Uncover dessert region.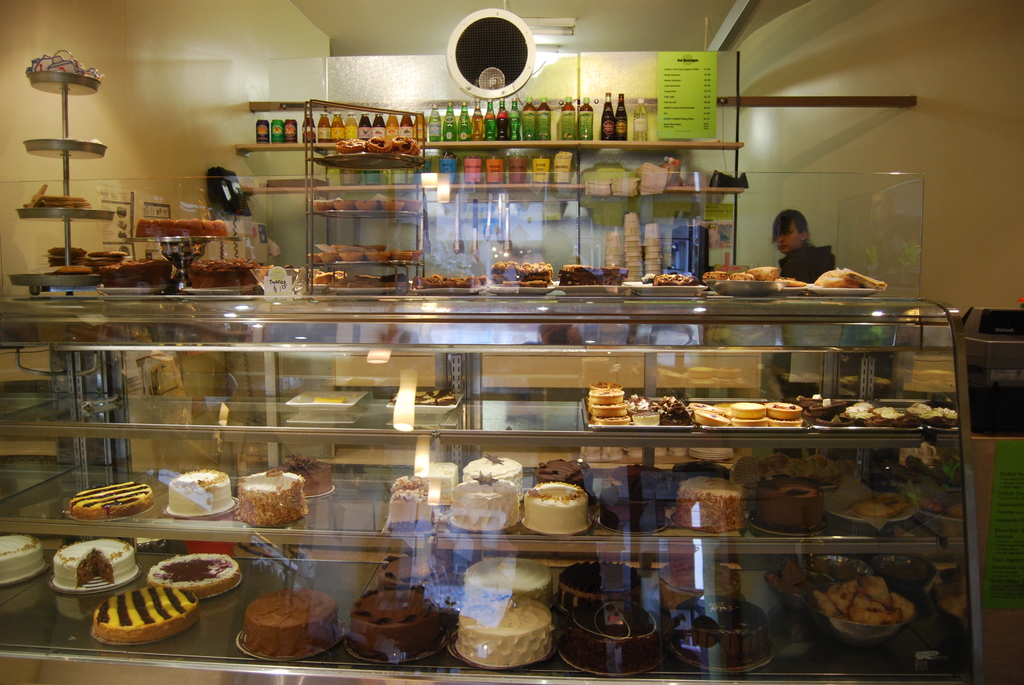
Uncovered: (x1=138, y1=218, x2=227, y2=239).
